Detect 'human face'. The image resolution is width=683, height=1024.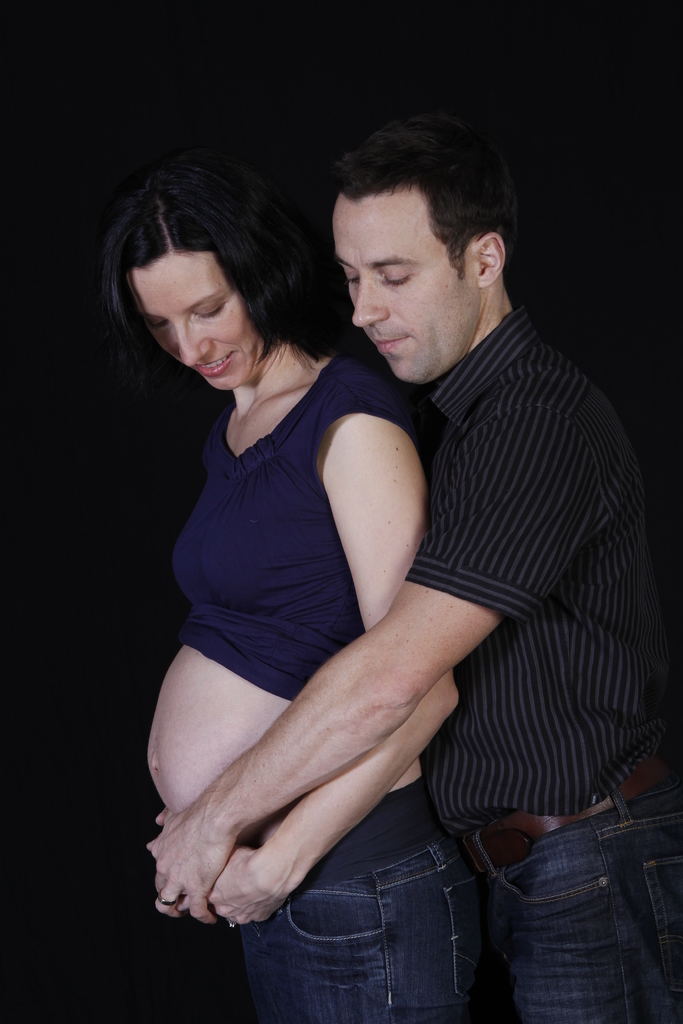
box(333, 188, 475, 379).
